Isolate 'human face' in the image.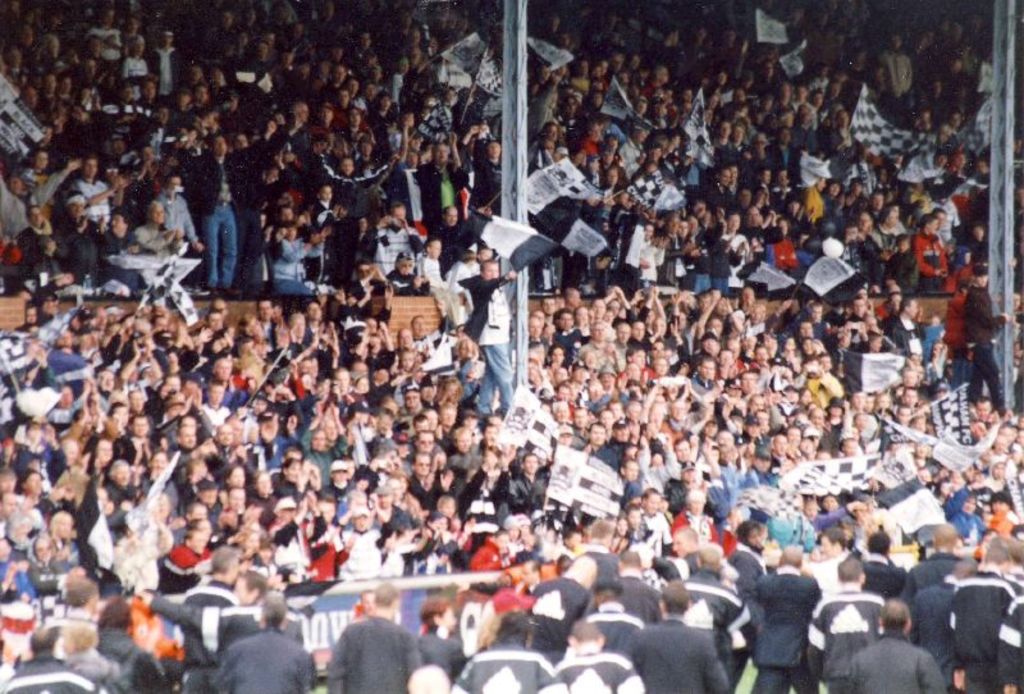
Isolated region: BBox(556, 65, 568, 76).
